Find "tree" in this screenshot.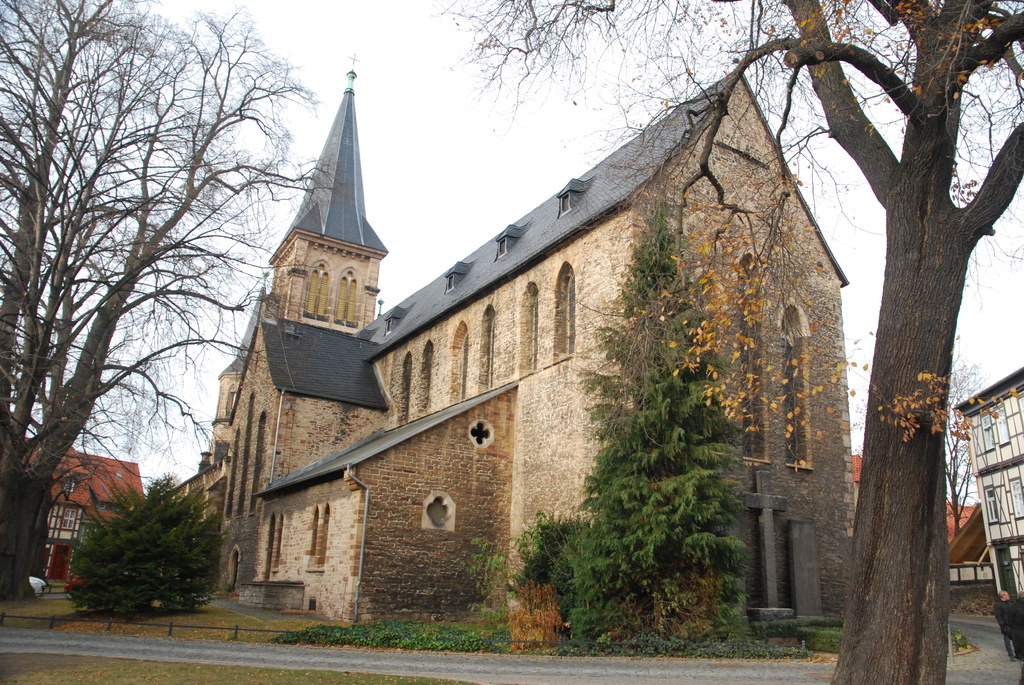
The bounding box for "tree" is box=[51, 463, 220, 618].
